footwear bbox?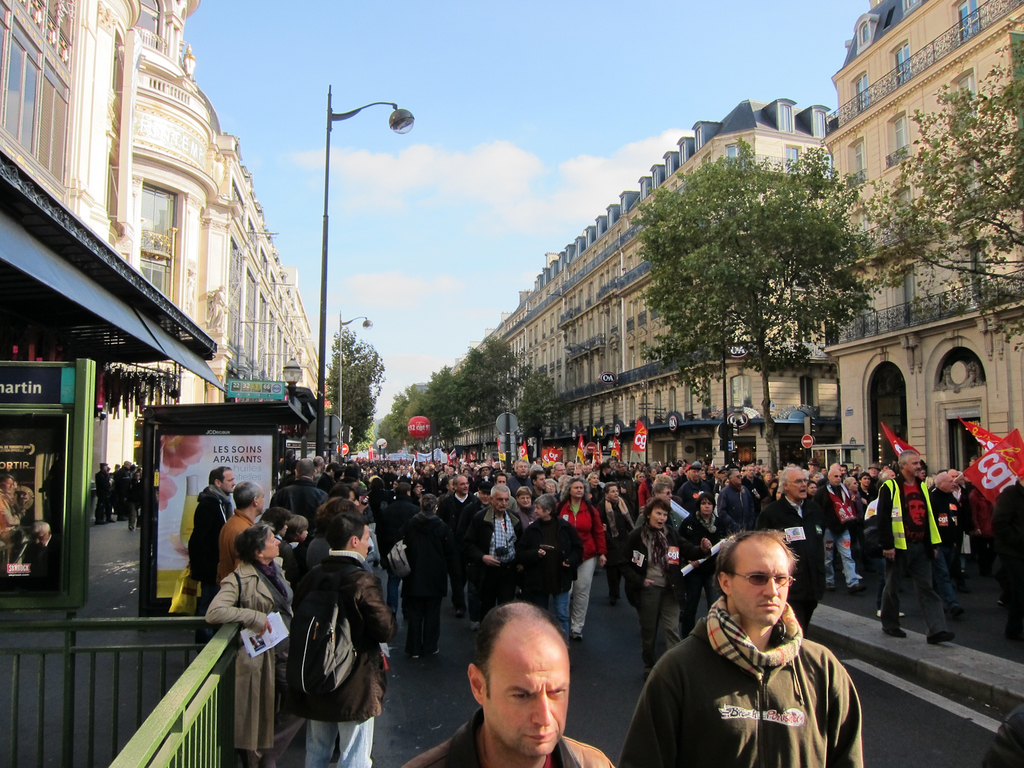
[left=822, top=582, right=836, bottom=596]
